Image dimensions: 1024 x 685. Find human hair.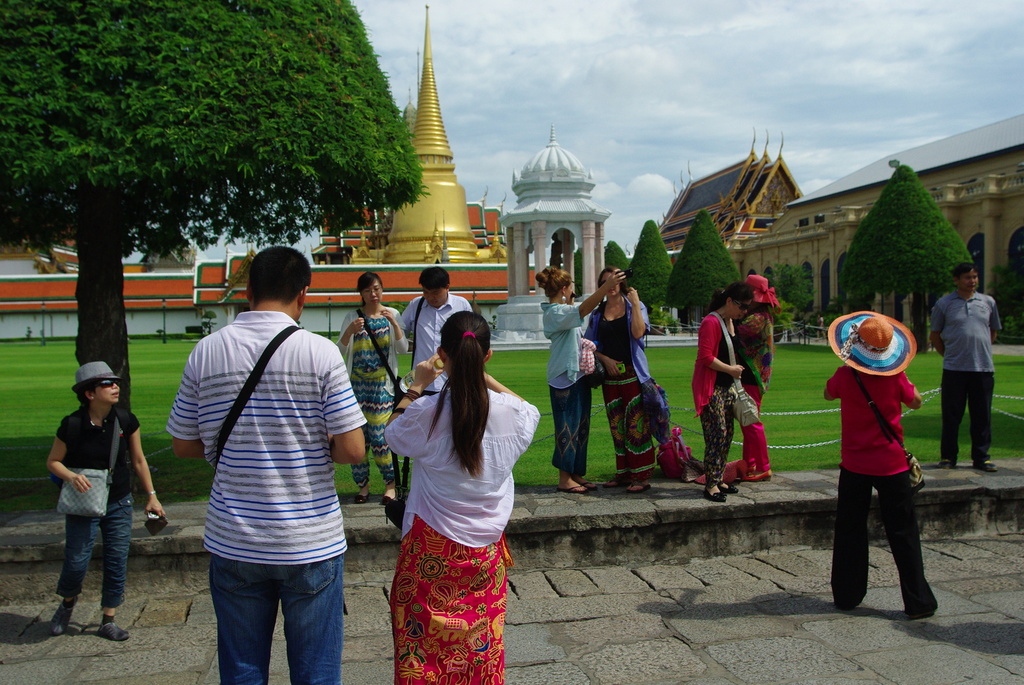
<box>416,266,450,288</box>.
